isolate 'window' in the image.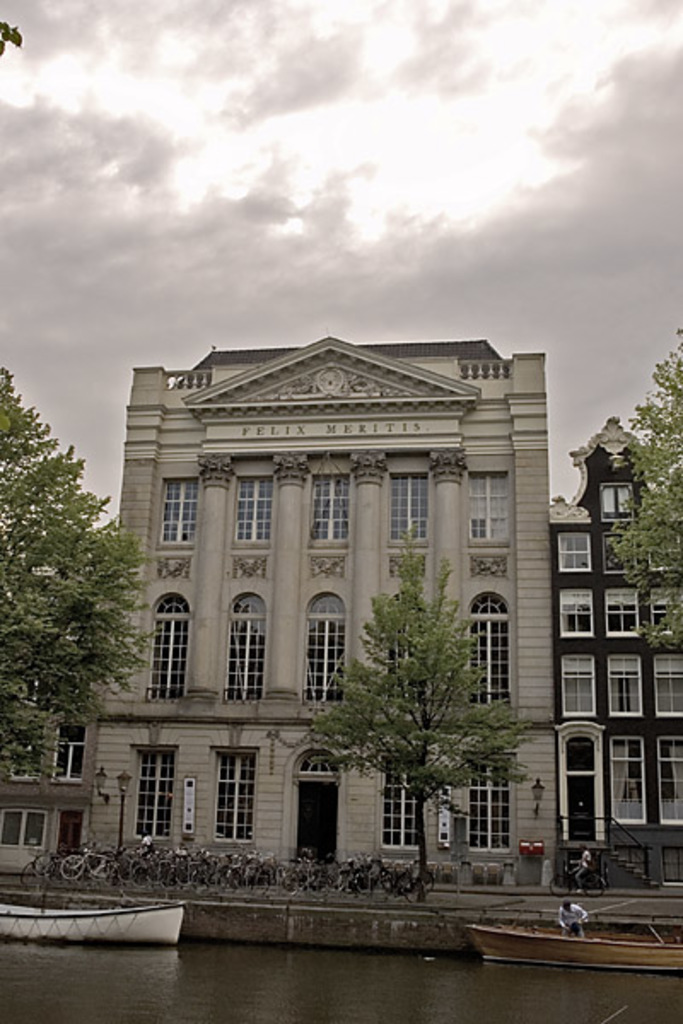
Isolated region: box=[162, 483, 205, 563].
